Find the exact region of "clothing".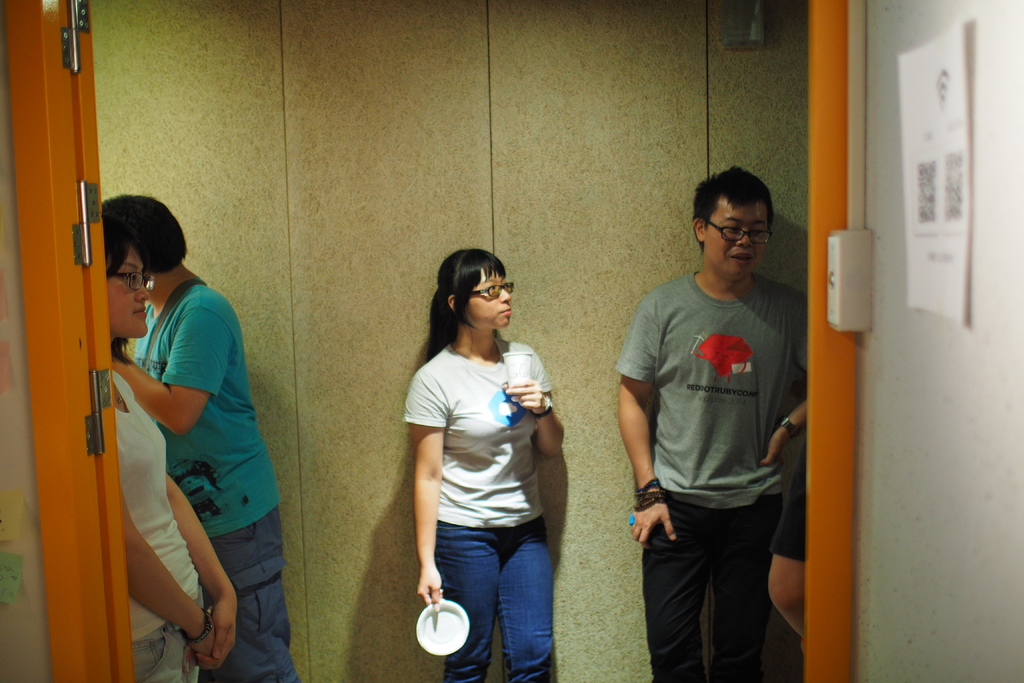
Exact region: 402 334 557 682.
